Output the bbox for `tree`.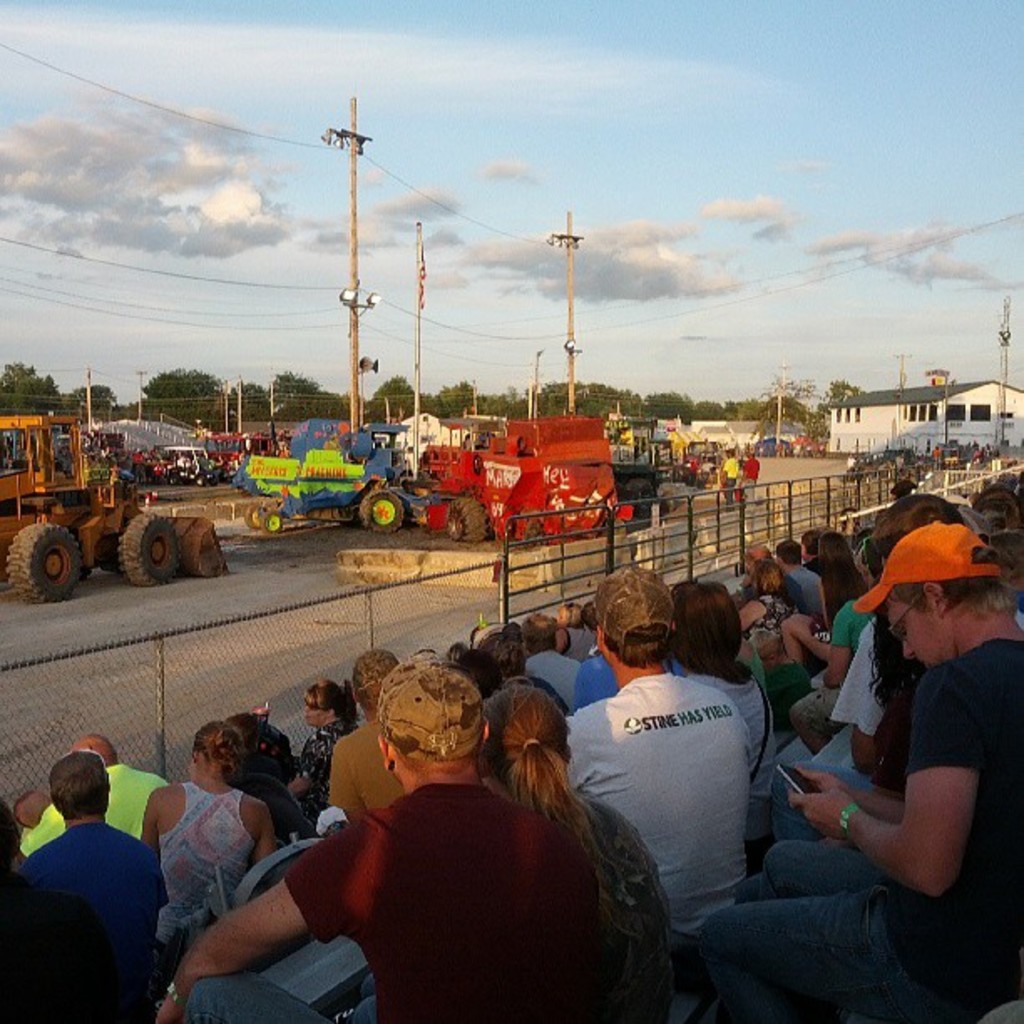
l=380, t=380, r=420, b=422.
